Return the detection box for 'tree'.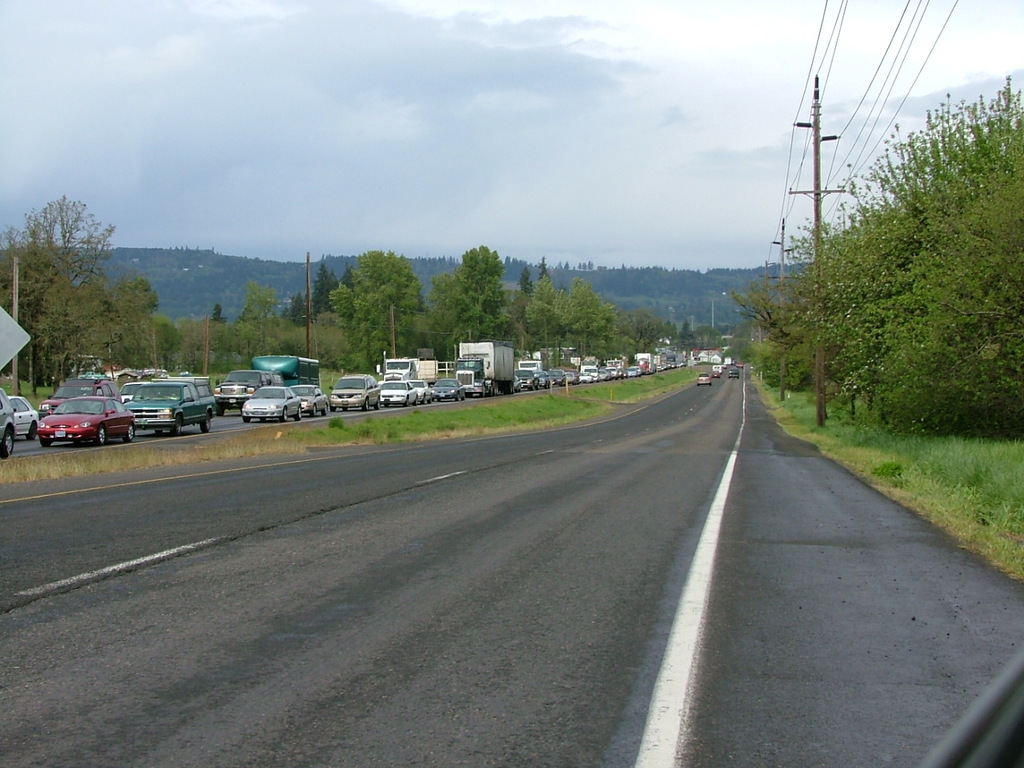
0:192:162:393.
